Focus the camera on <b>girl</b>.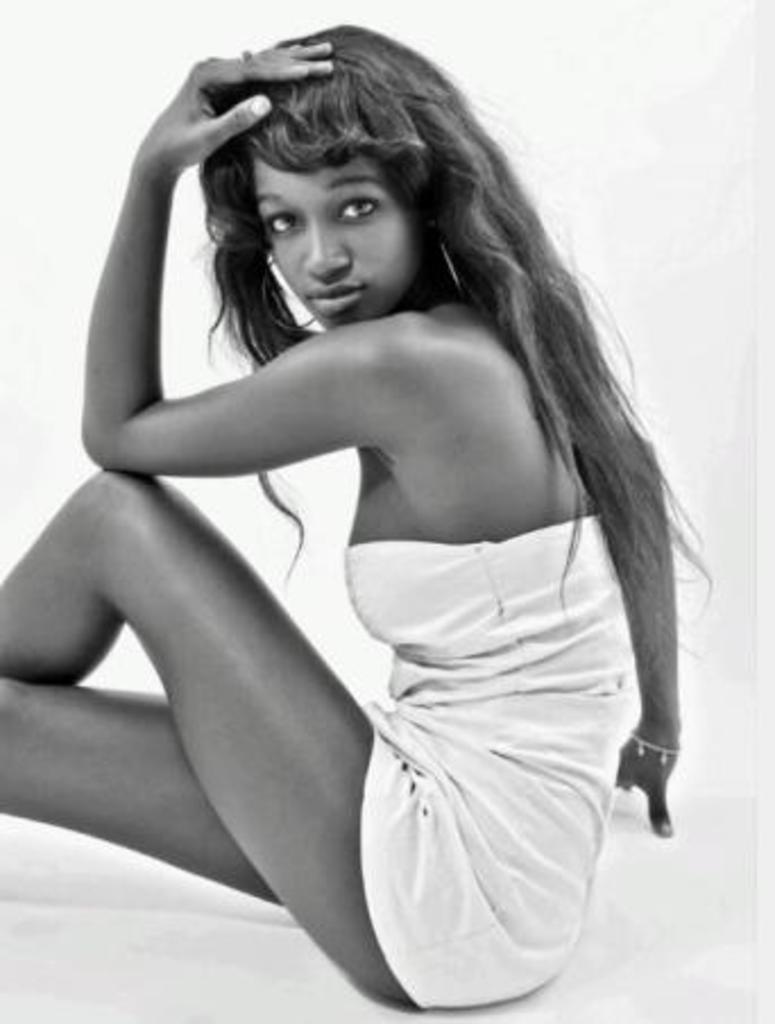
Focus region: rect(0, 18, 709, 1004).
